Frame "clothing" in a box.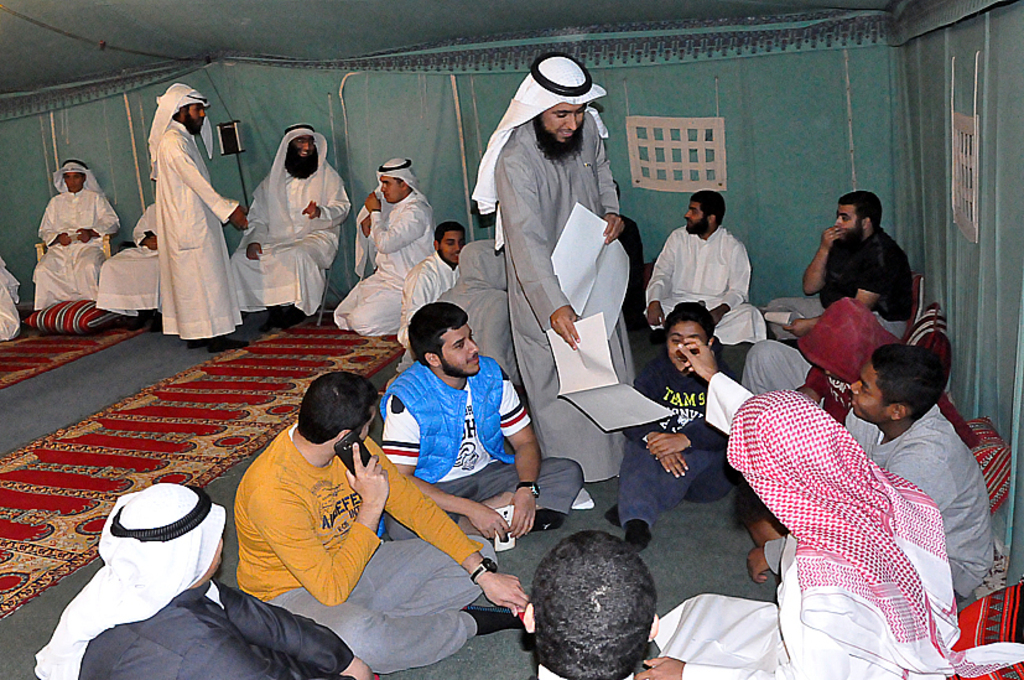
[493, 119, 639, 486].
